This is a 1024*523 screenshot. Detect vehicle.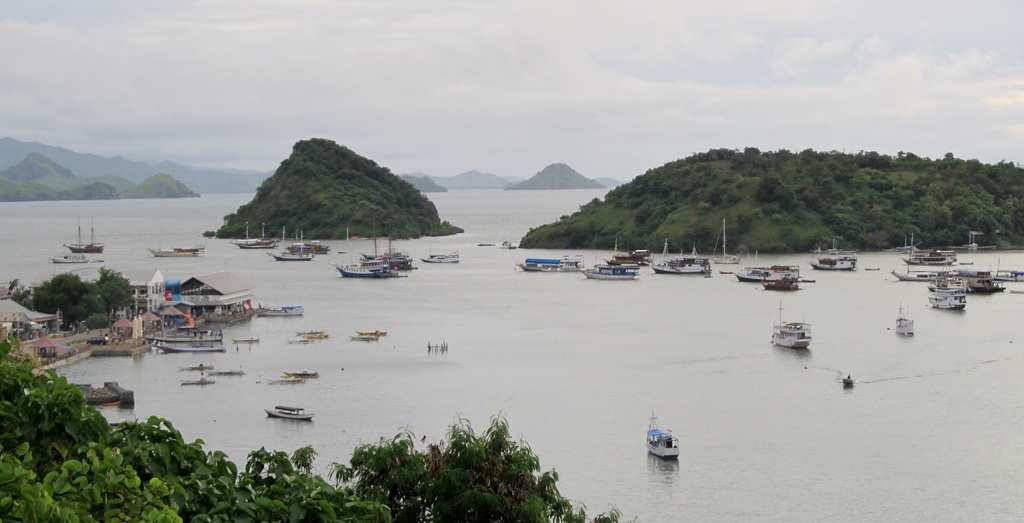
[349, 335, 381, 343].
